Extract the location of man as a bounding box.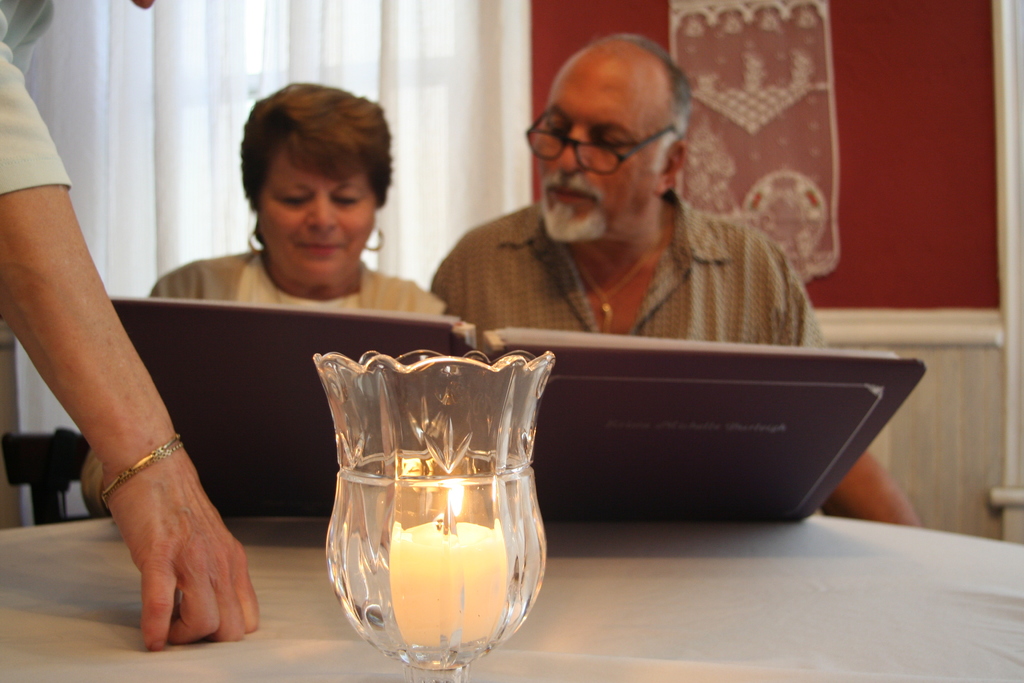
l=431, t=54, r=831, b=358.
